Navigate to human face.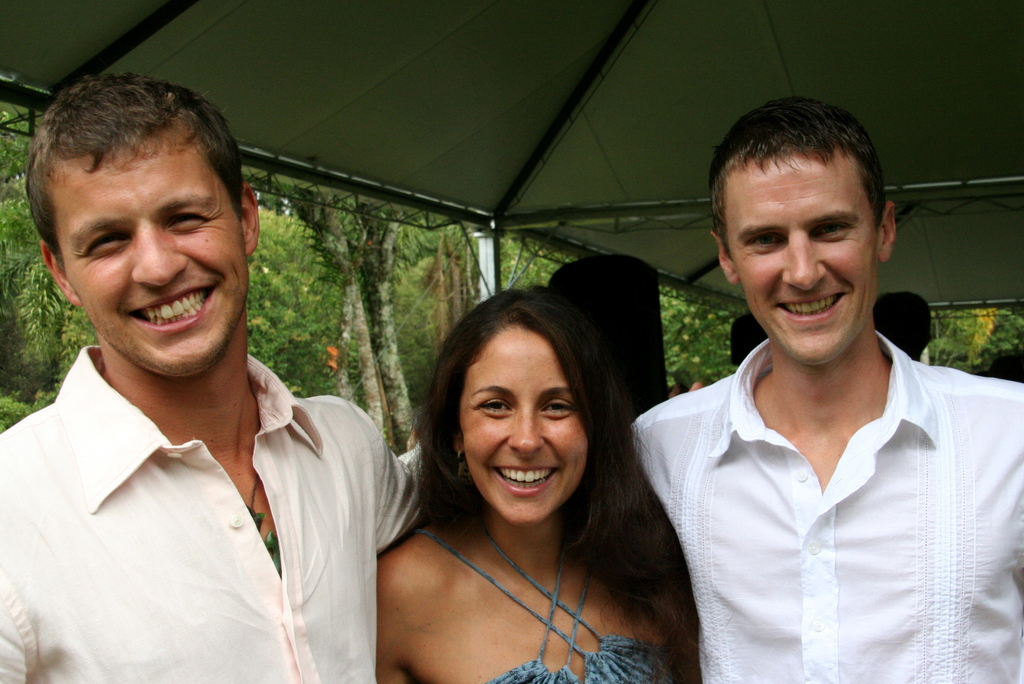
Navigation target: [729, 158, 870, 362].
